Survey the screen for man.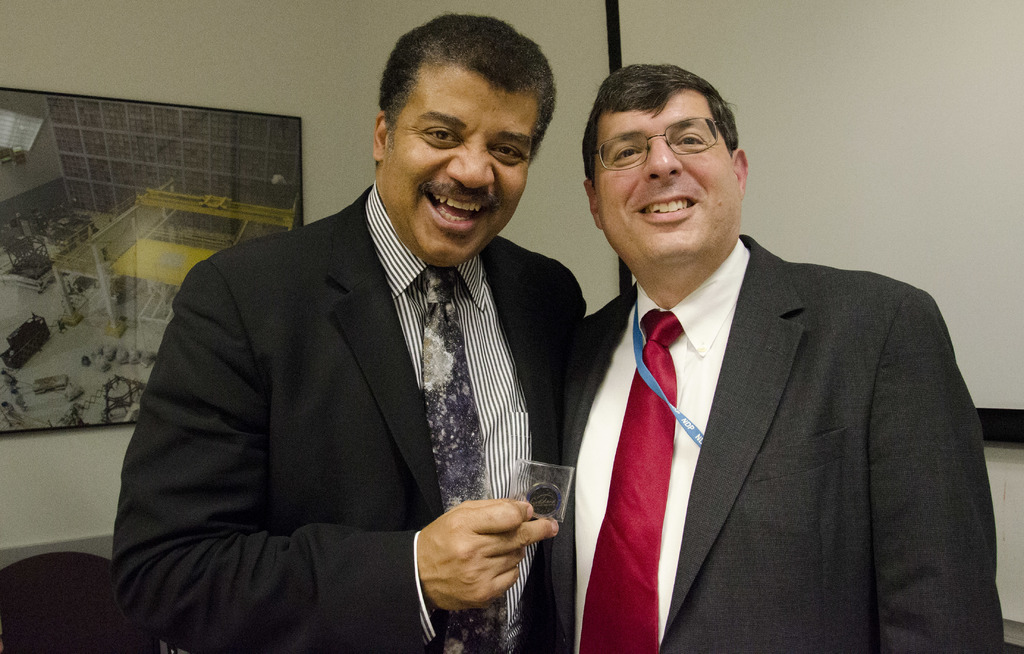
Survey found: region(509, 79, 988, 644).
